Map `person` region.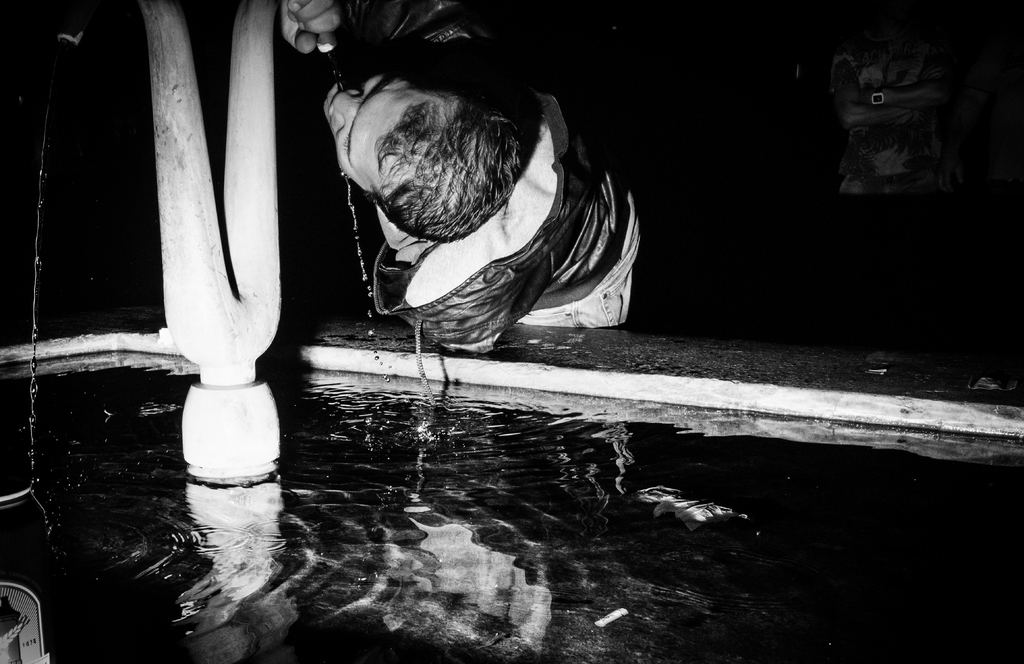
Mapped to locate(278, 0, 648, 358).
